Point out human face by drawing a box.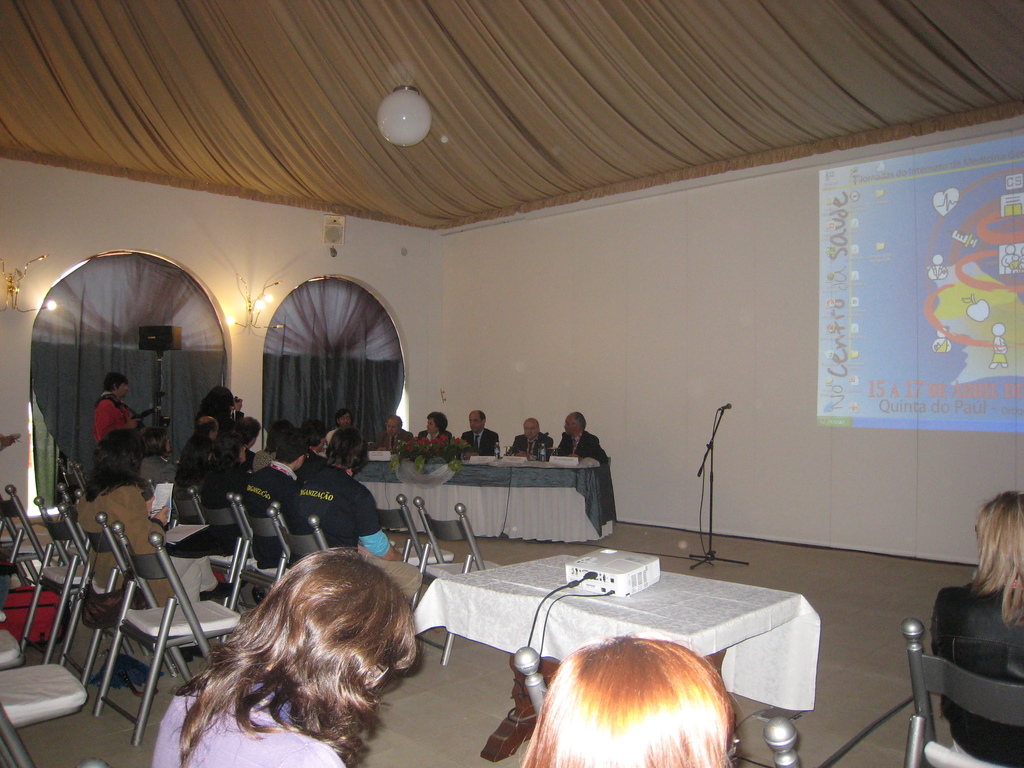
[387, 420, 399, 432].
